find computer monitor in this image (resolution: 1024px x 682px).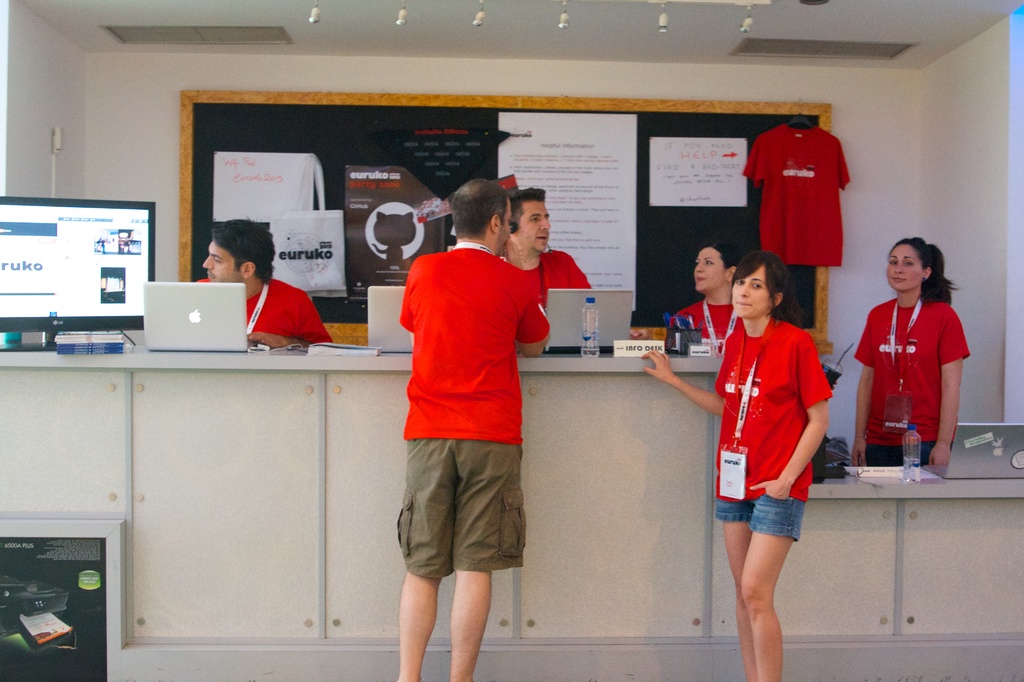
0/191/160/351.
